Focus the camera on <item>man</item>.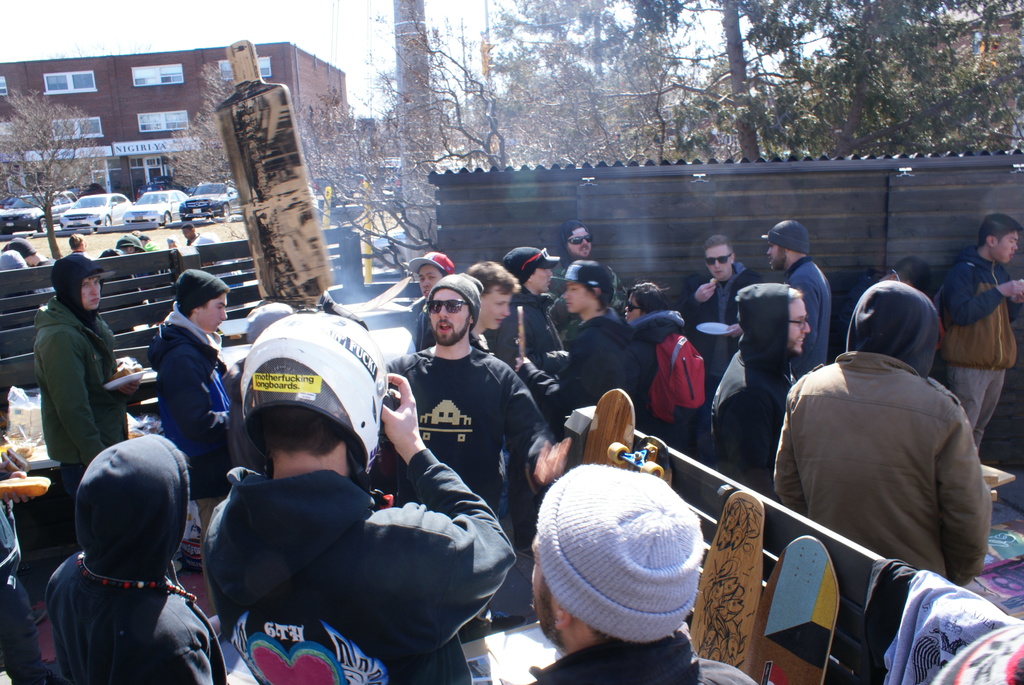
Focus region: (400,246,436,313).
